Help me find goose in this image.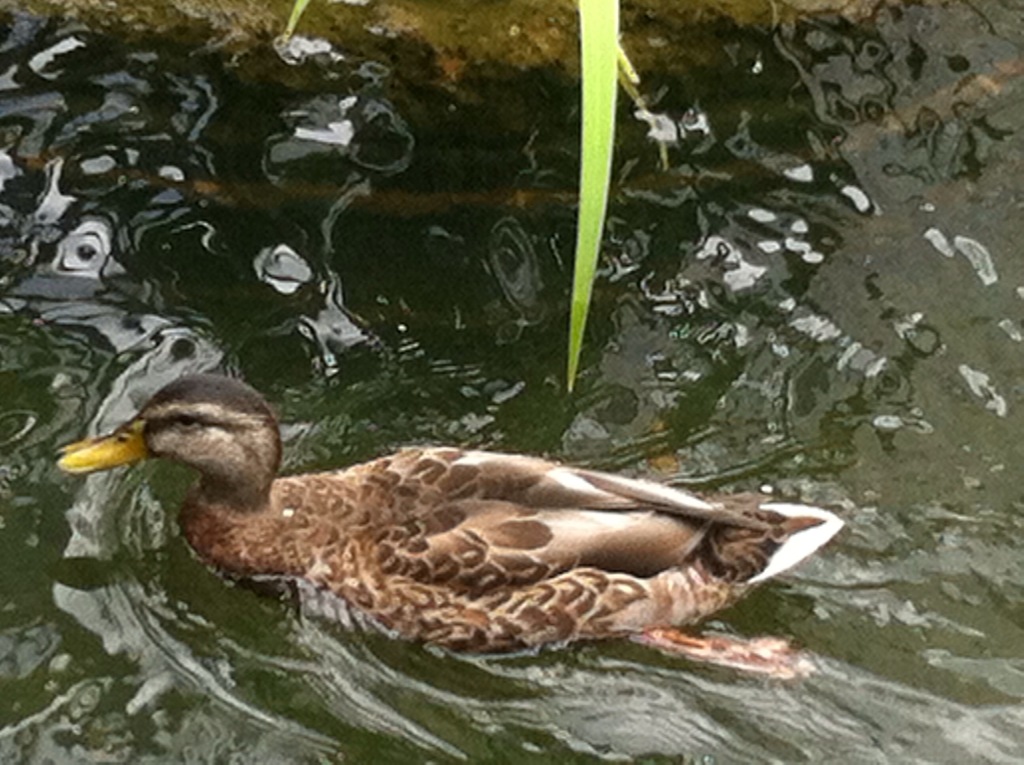
Found it: locate(52, 374, 836, 656).
